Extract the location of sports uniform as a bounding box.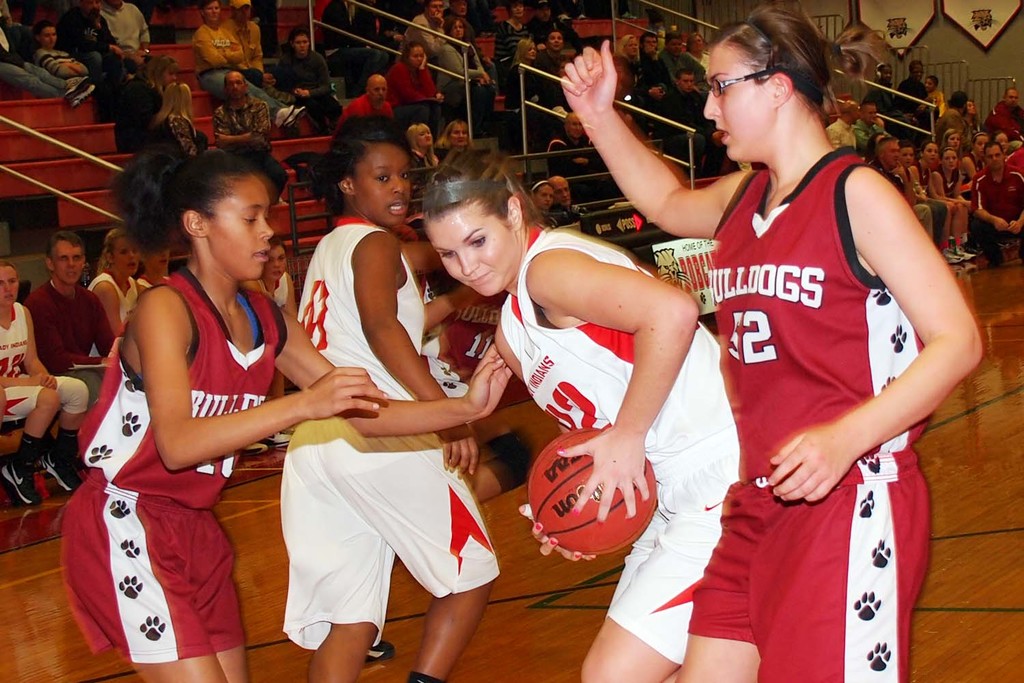
[x1=522, y1=222, x2=729, y2=675].
